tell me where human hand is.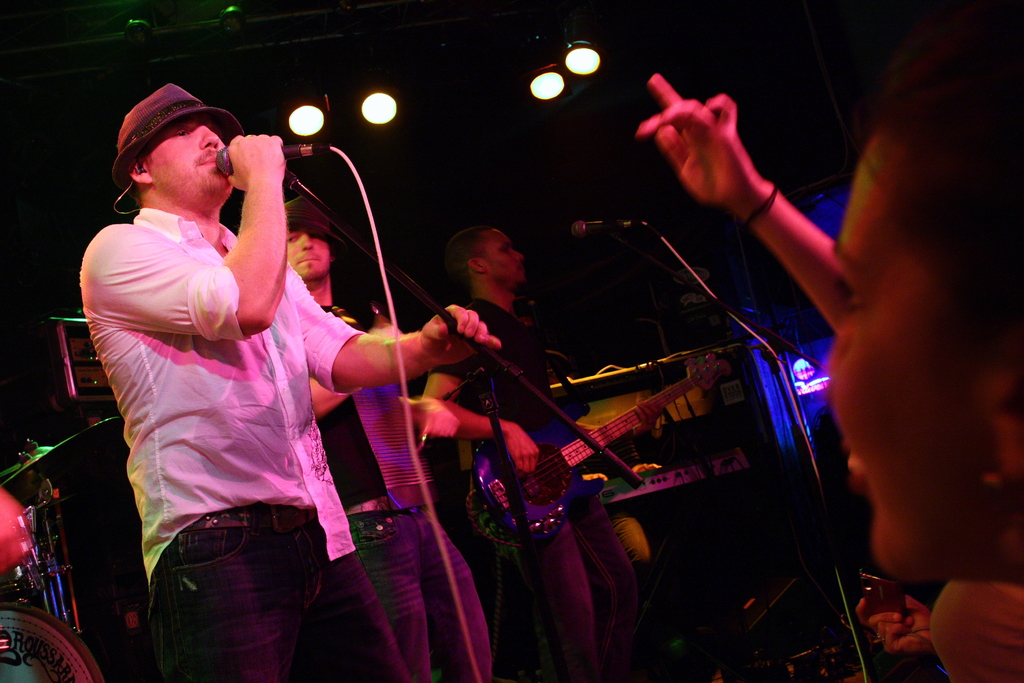
human hand is at (583, 473, 609, 483).
